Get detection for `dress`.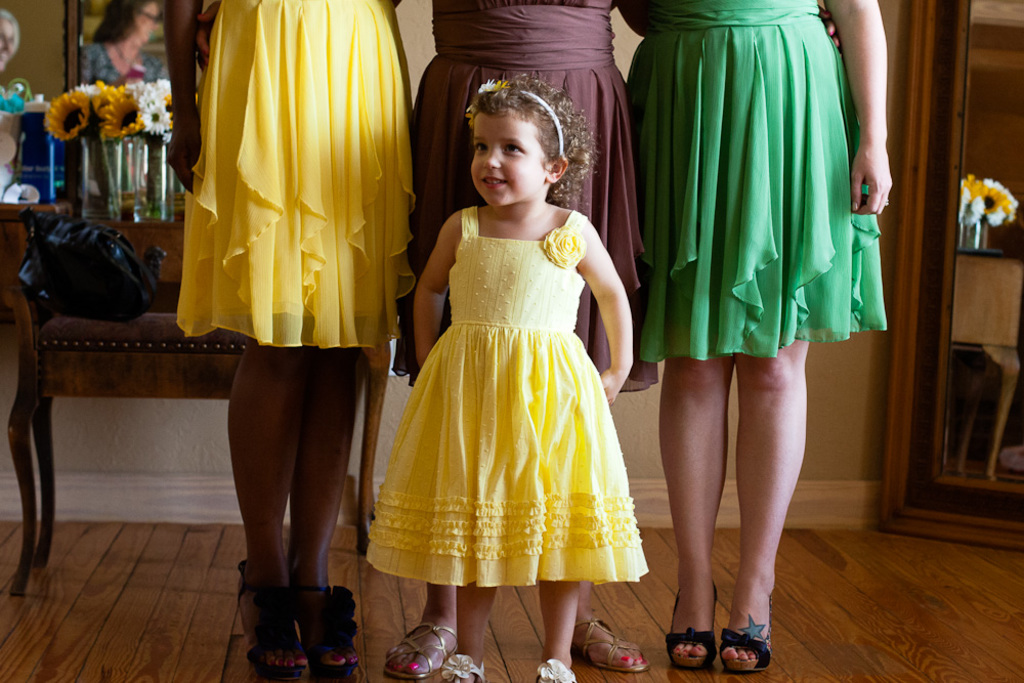
Detection: region(358, 213, 648, 587).
